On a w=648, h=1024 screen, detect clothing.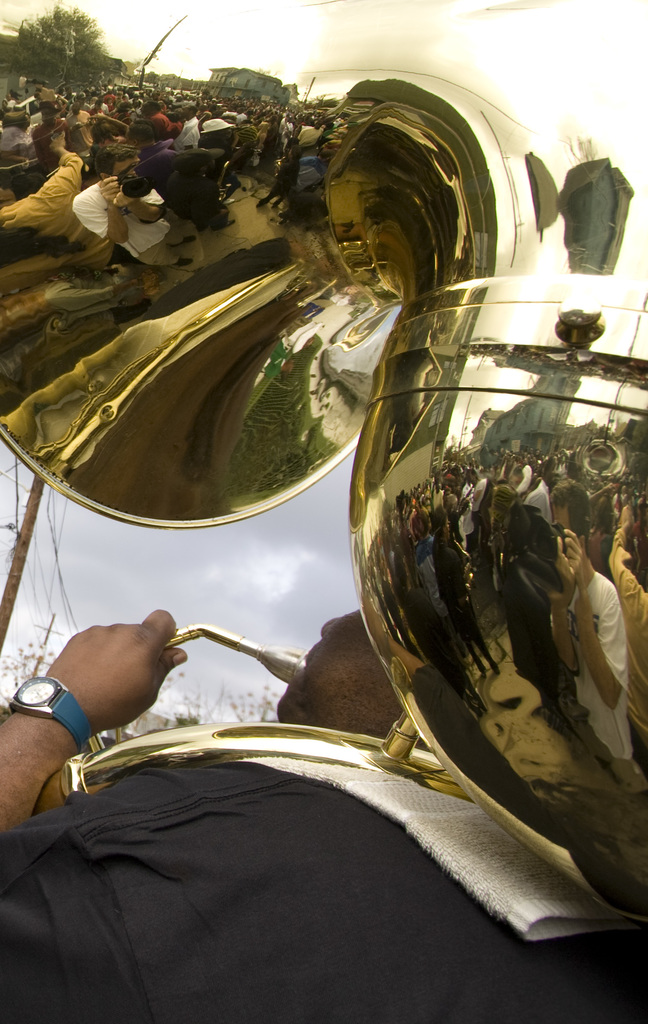
(x1=0, y1=745, x2=647, y2=1023).
